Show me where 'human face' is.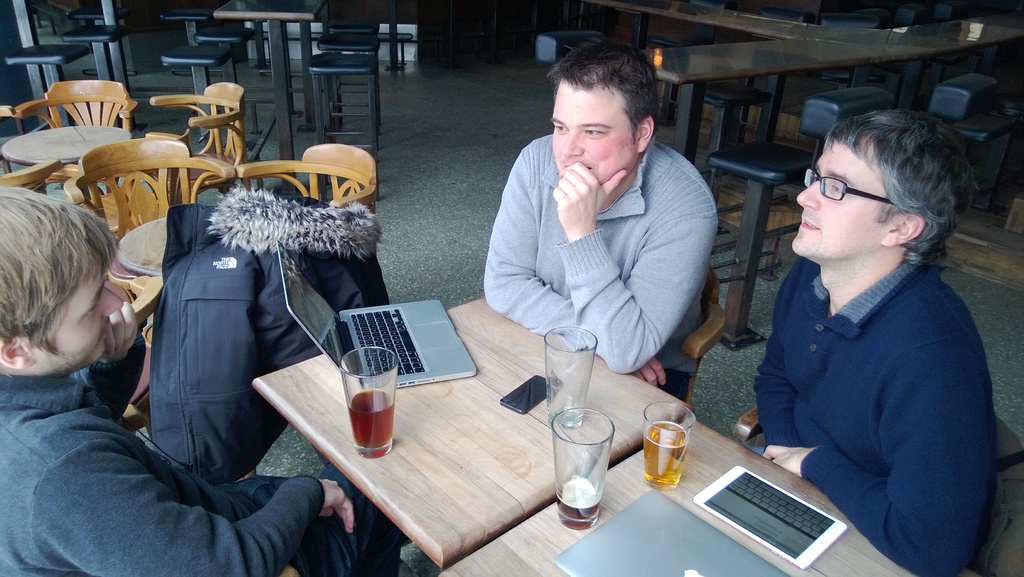
'human face' is at (left=794, top=138, right=892, bottom=251).
